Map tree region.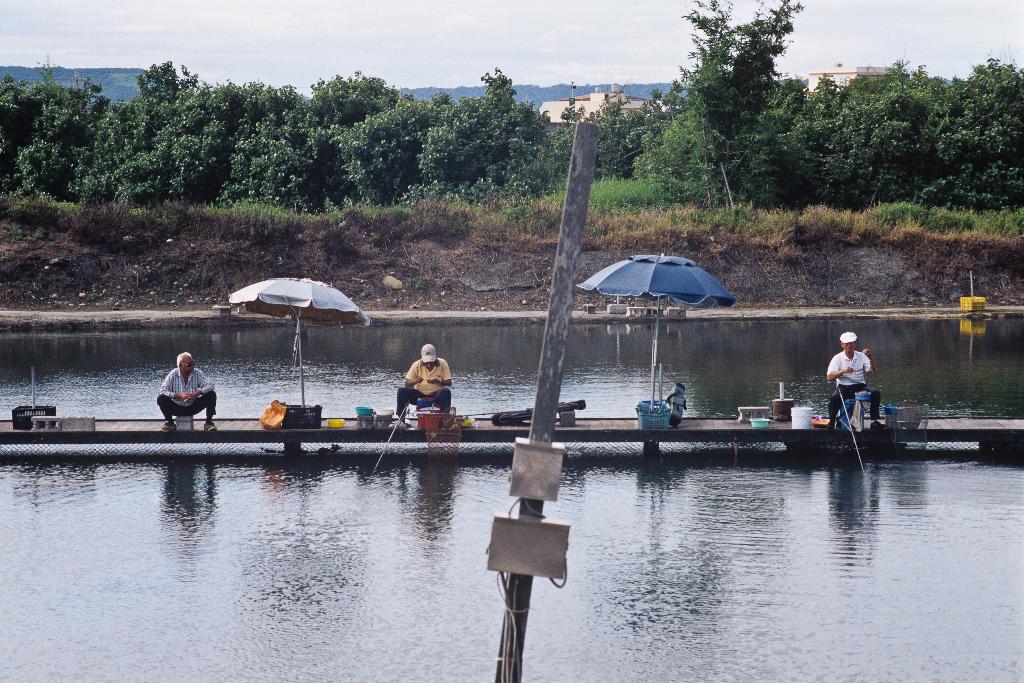
Mapped to 424,70,552,202.
